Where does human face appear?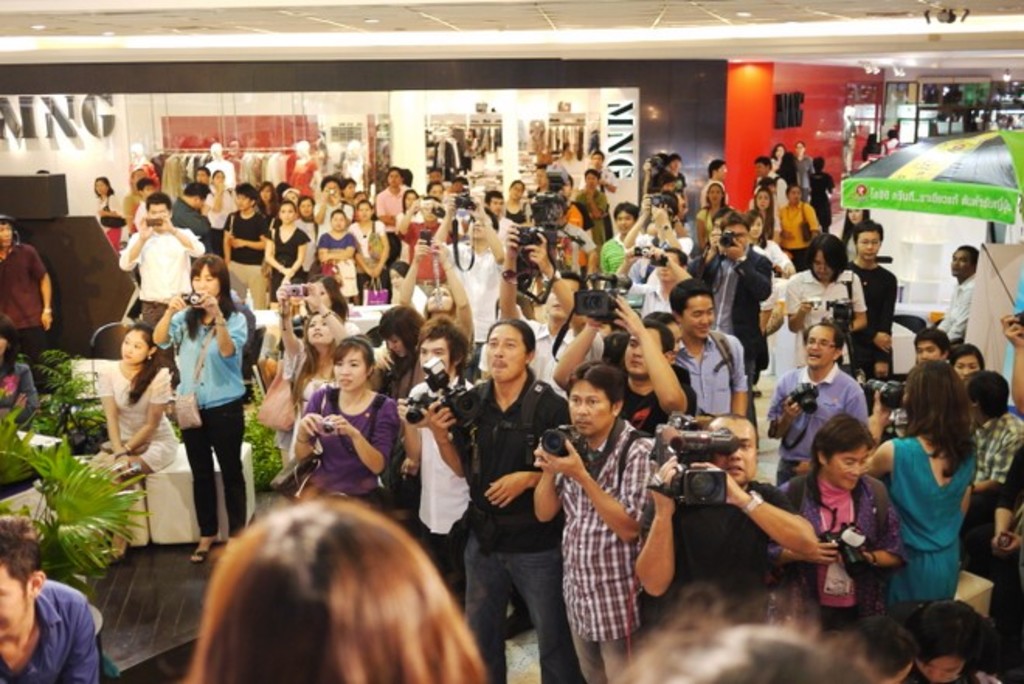
Appears at BBox(214, 172, 223, 186).
